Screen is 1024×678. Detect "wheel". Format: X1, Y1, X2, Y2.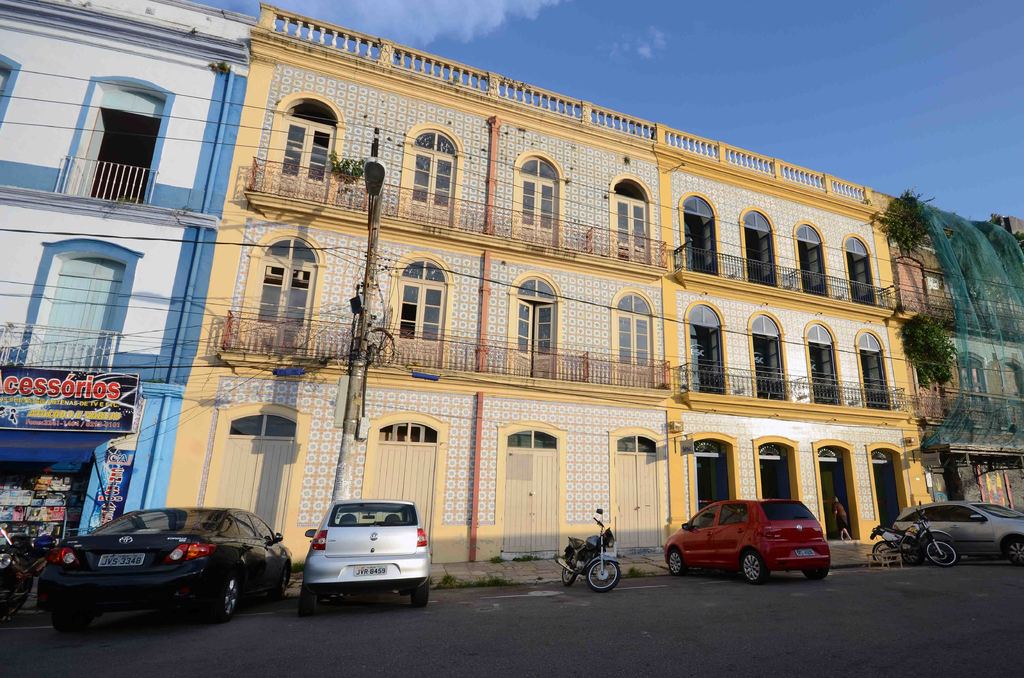
668, 549, 685, 575.
